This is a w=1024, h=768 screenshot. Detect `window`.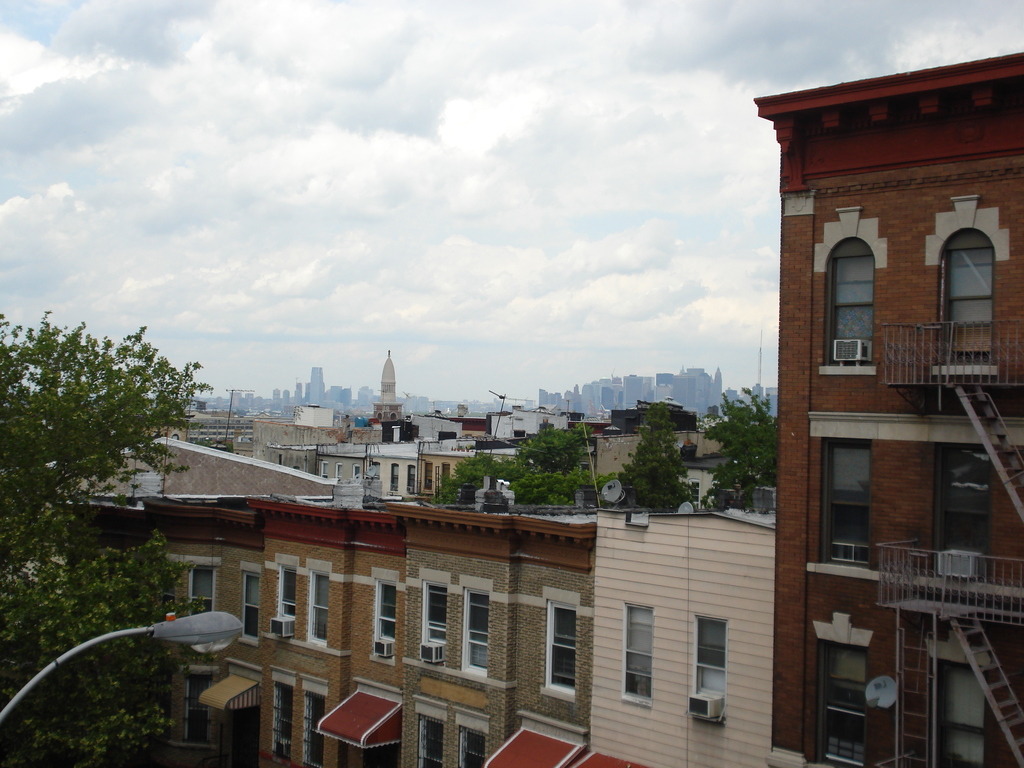
select_region(460, 726, 488, 767).
